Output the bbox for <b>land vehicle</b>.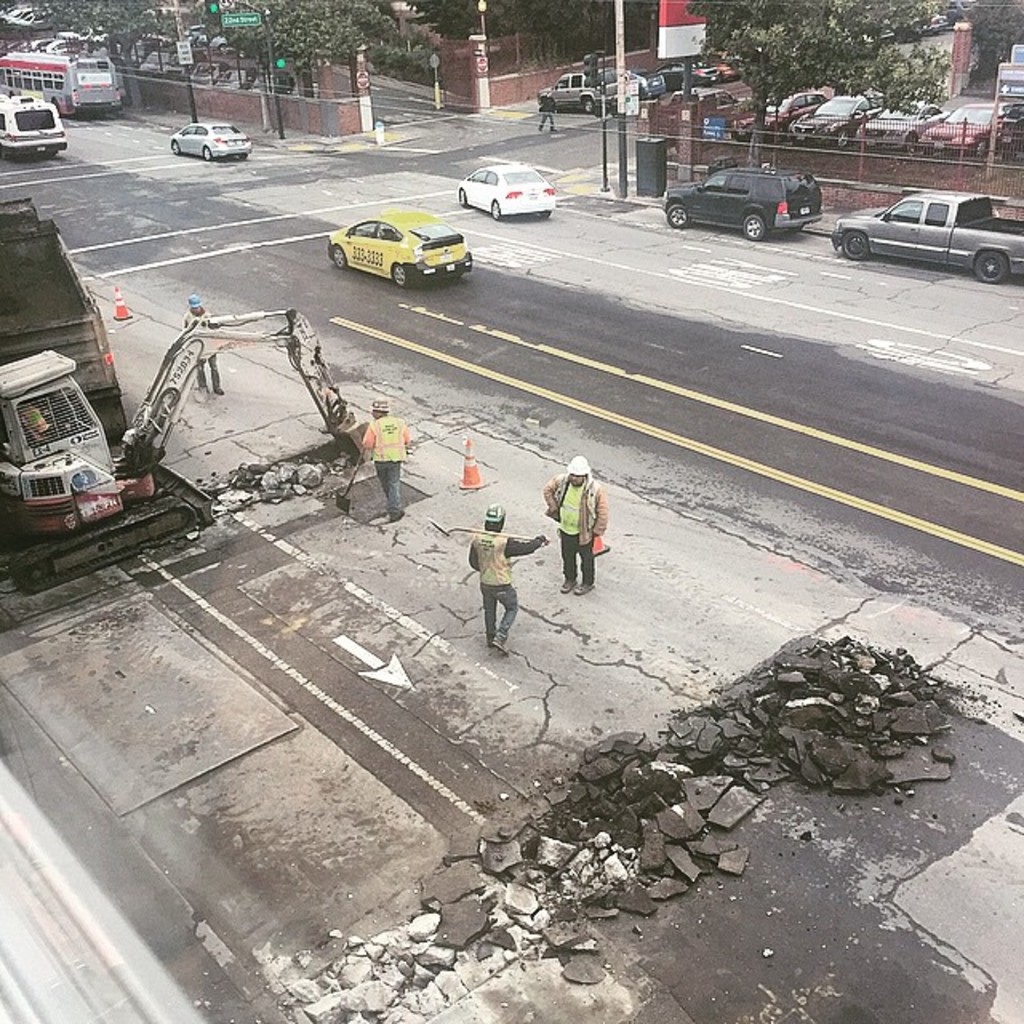
{"x1": 544, "y1": 83, "x2": 624, "y2": 107}.
